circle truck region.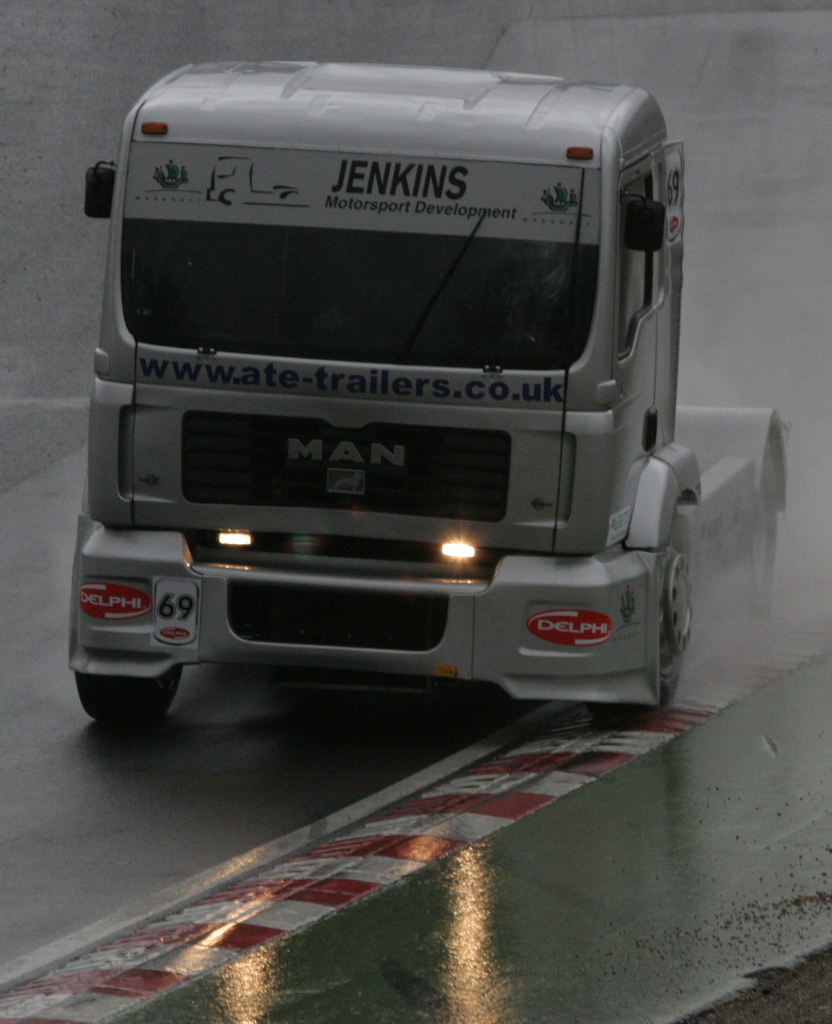
Region: 50,29,732,730.
